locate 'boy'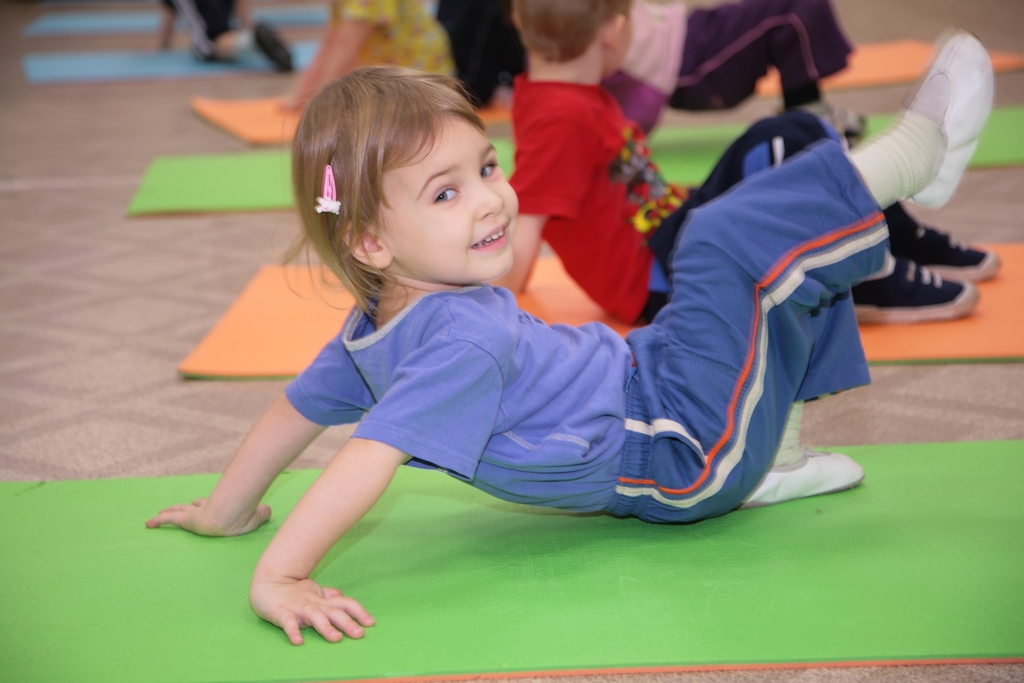
143:6:1012:666
